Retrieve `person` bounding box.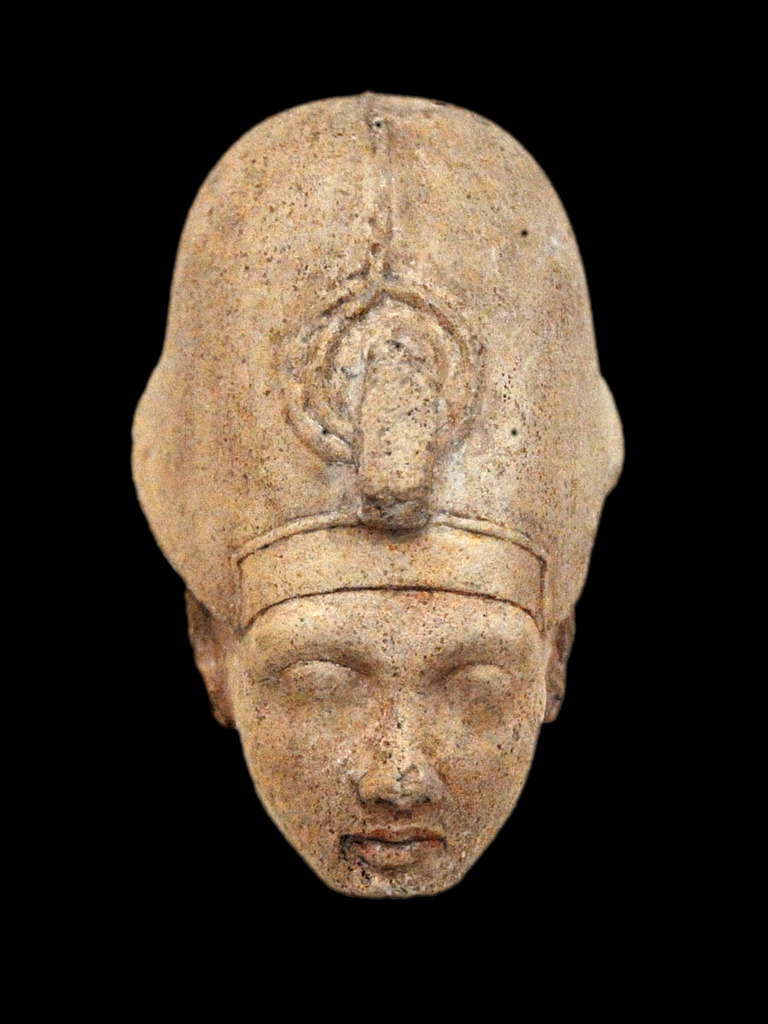
Bounding box: region(185, 585, 572, 895).
